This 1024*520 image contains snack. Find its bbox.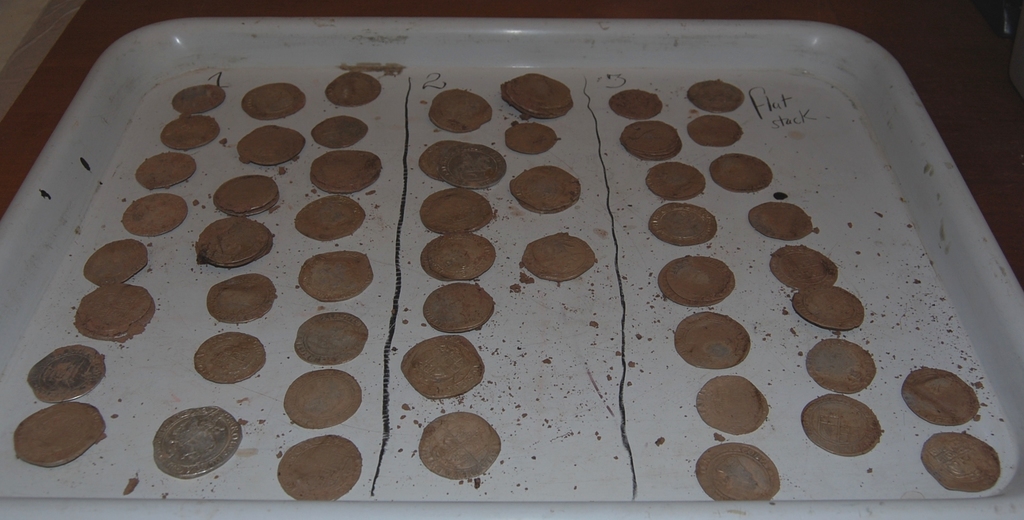
l=437, t=142, r=506, b=188.
